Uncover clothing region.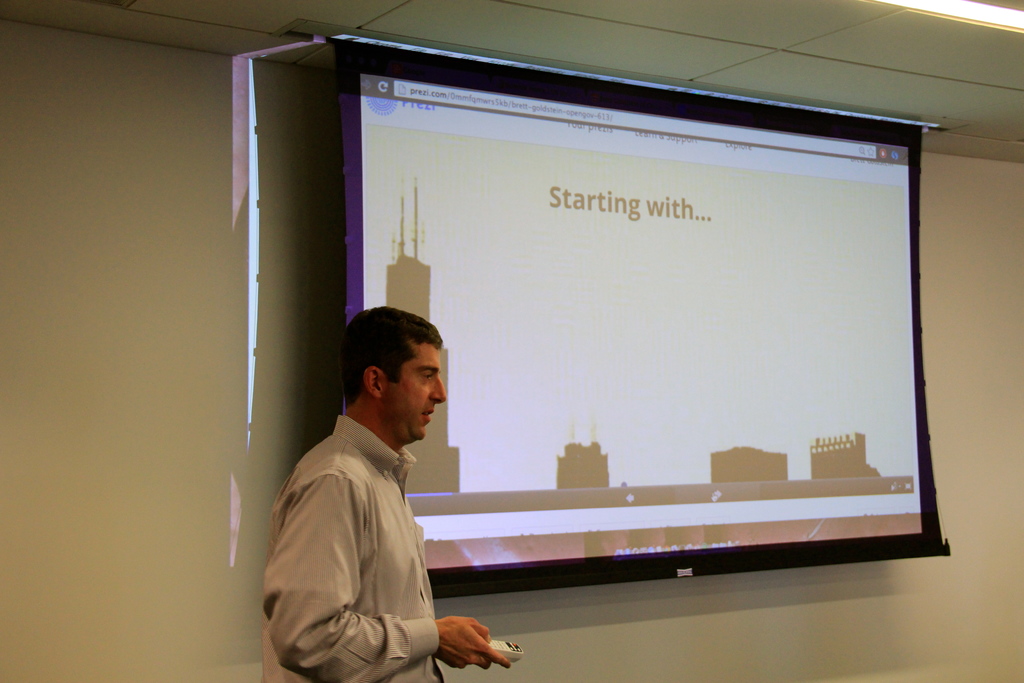
Uncovered: bbox=[260, 415, 444, 682].
